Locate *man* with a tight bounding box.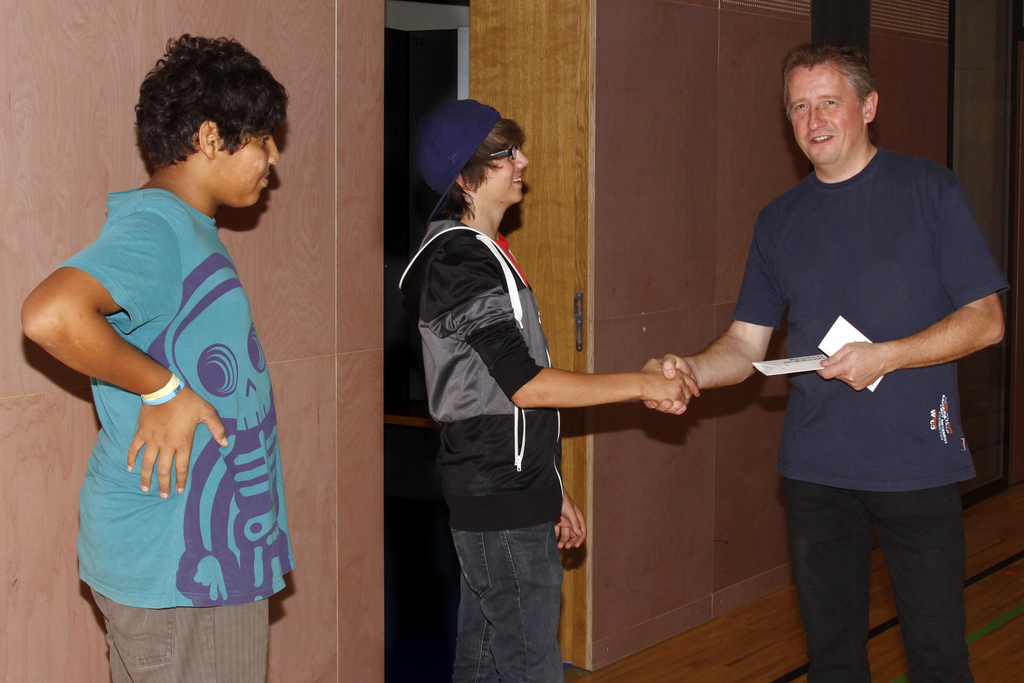
x1=708, y1=49, x2=1004, y2=675.
